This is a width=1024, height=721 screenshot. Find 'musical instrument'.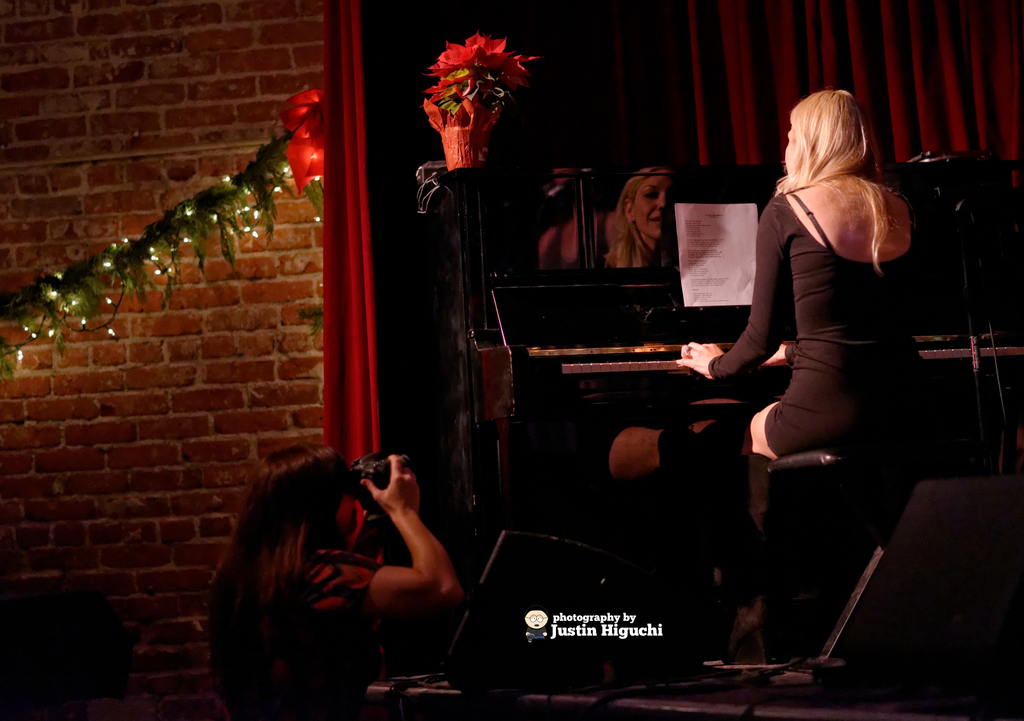
Bounding box: (469, 262, 1023, 518).
